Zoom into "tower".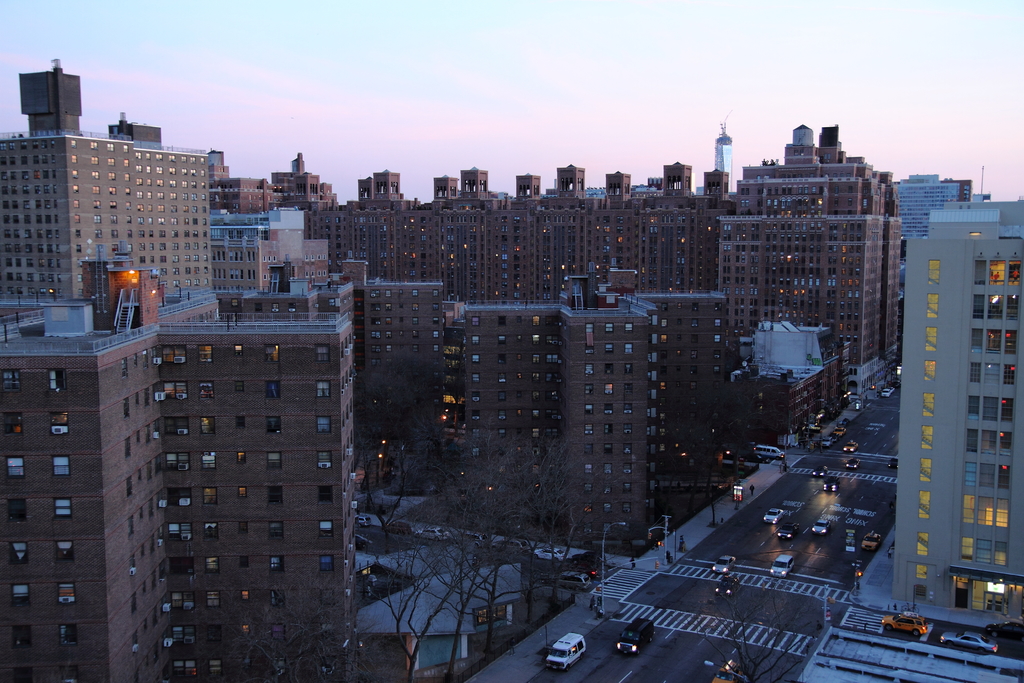
Zoom target: {"x1": 885, "y1": 200, "x2": 1023, "y2": 605}.
